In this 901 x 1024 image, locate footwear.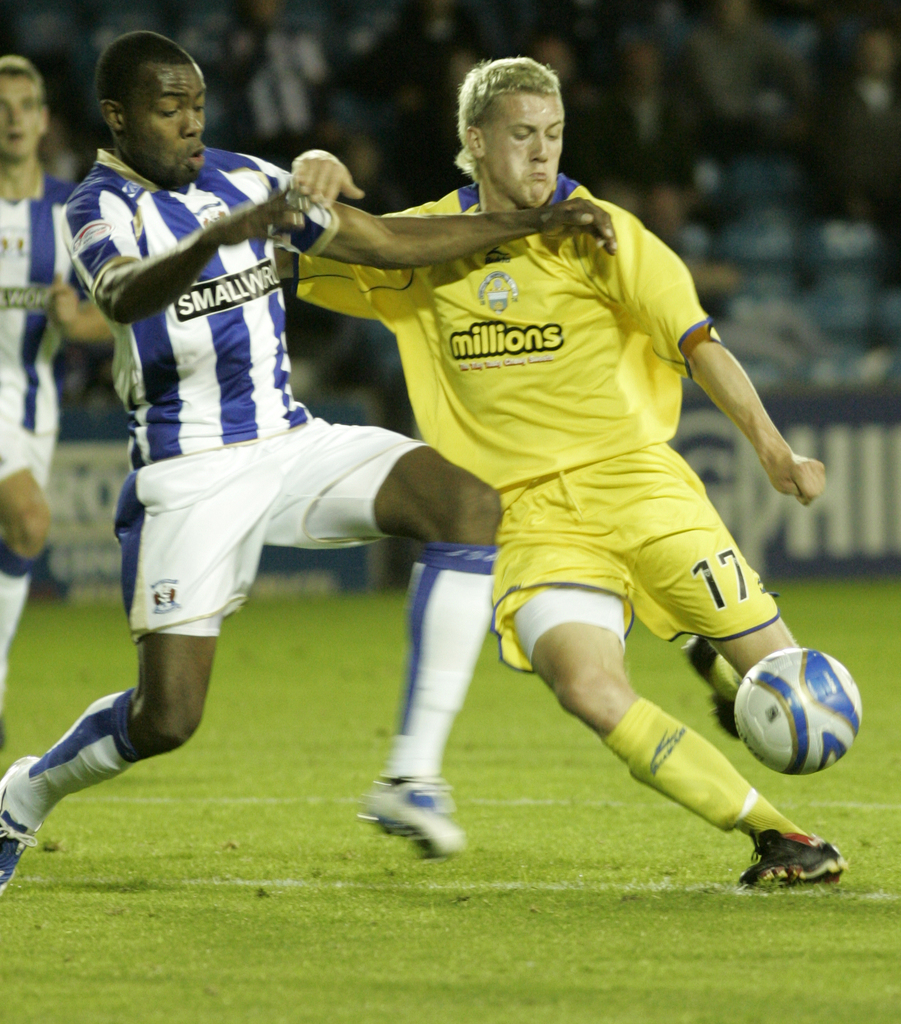
Bounding box: 359:771:464:858.
